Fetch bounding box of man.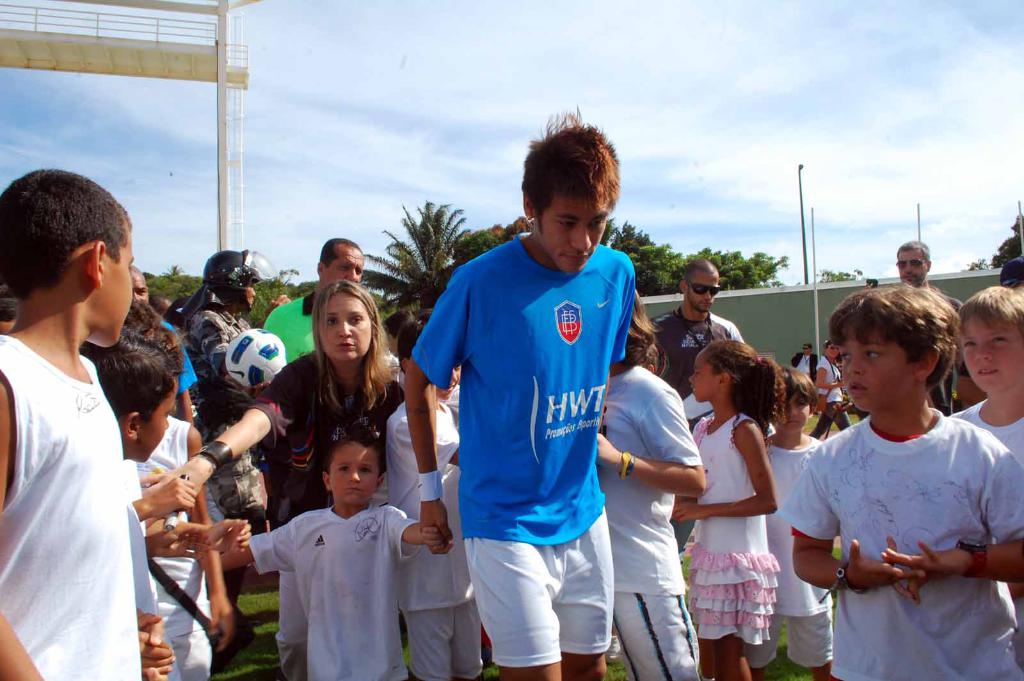
Bbox: 223,232,364,402.
